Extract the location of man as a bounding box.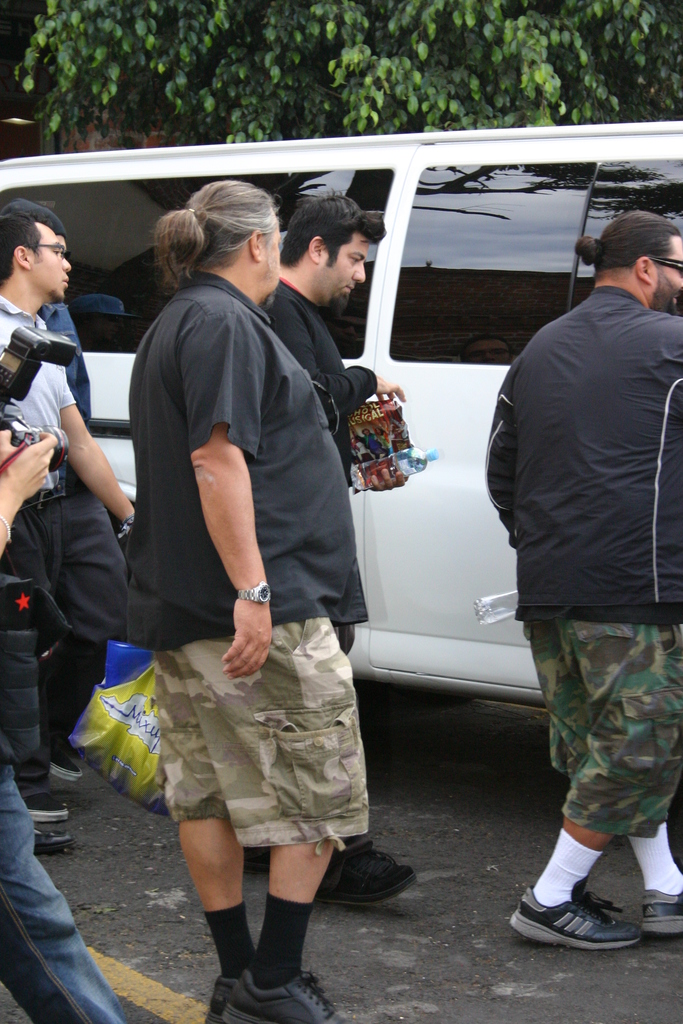
(0, 207, 136, 820).
